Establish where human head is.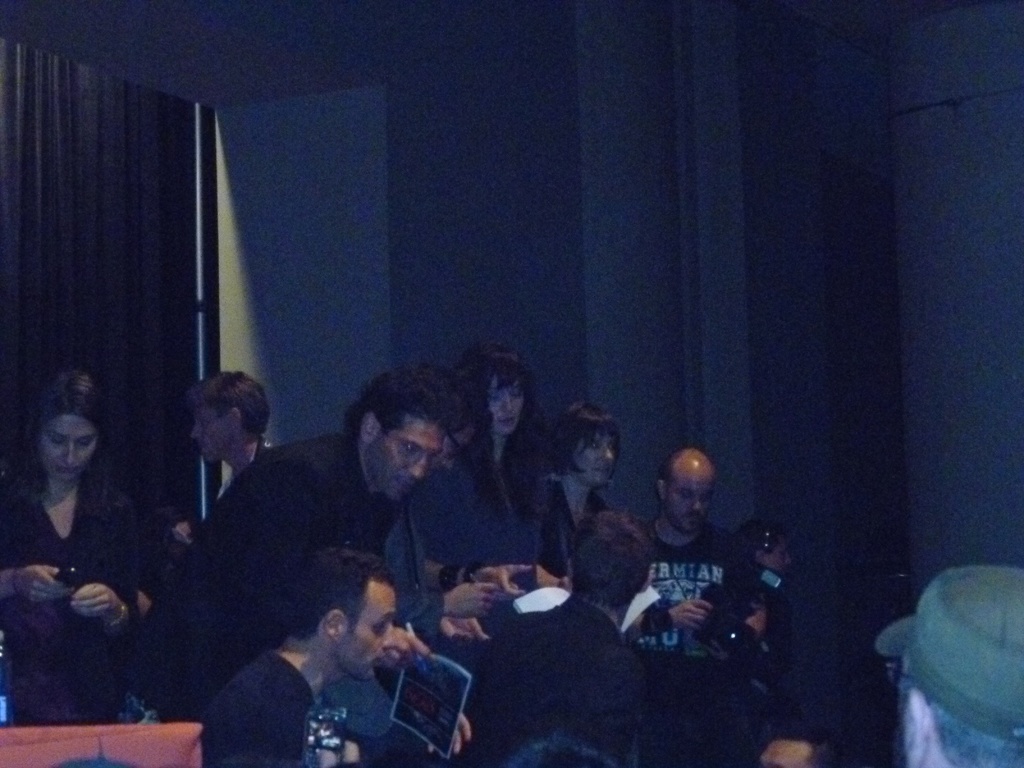
Established at x1=28, y1=369, x2=115, y2=481.
